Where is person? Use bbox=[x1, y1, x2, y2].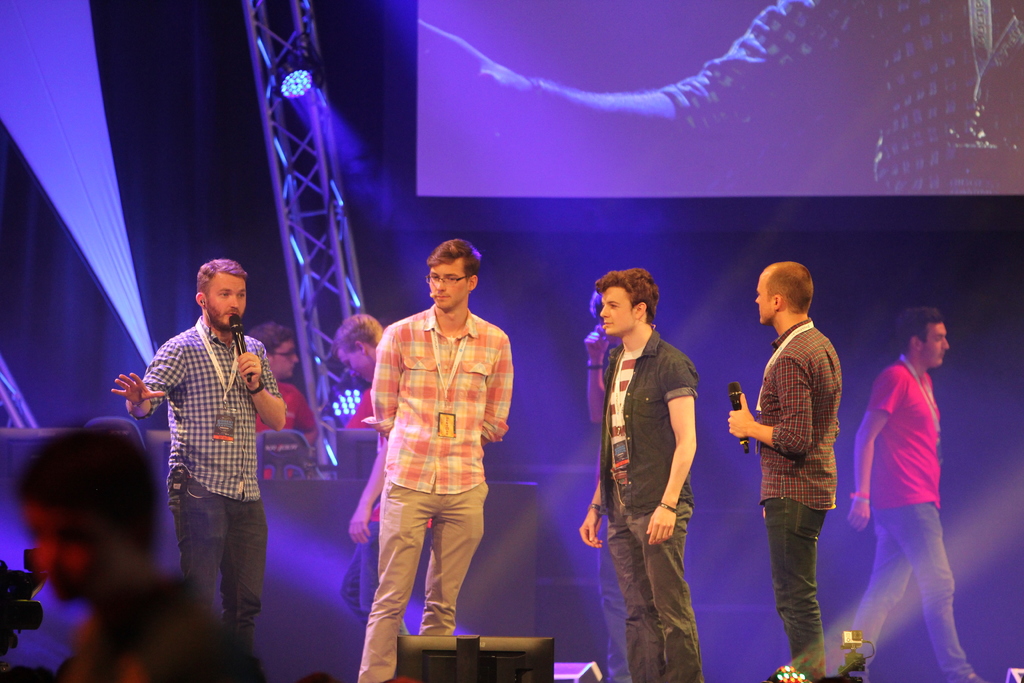
bbox=[330, 313, 381, 429].
